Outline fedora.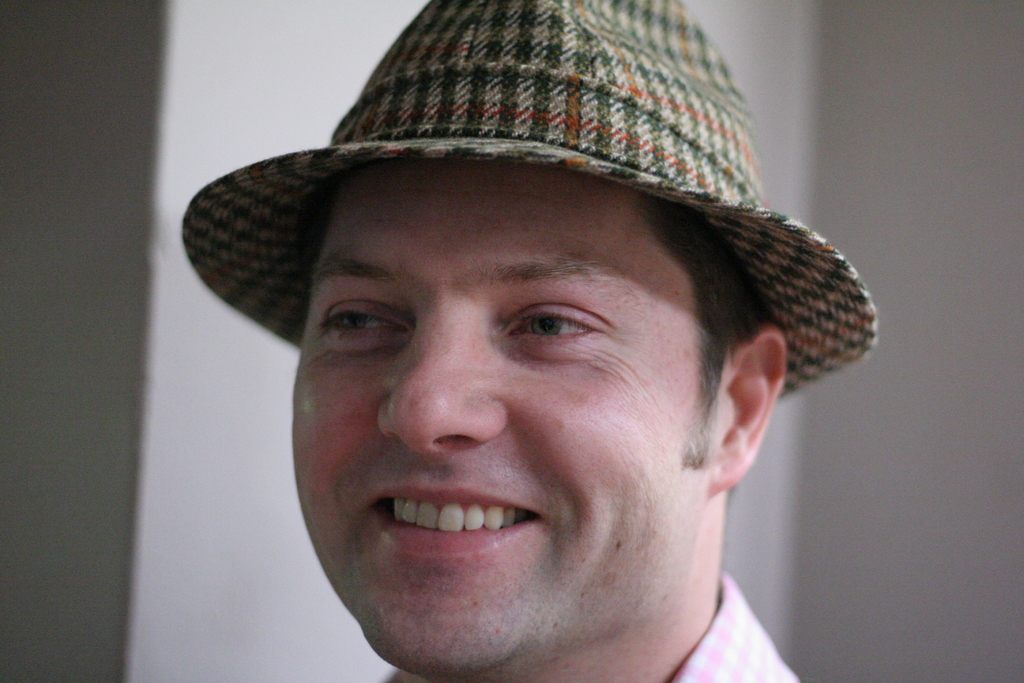
Outline: 177 2 887 420.
